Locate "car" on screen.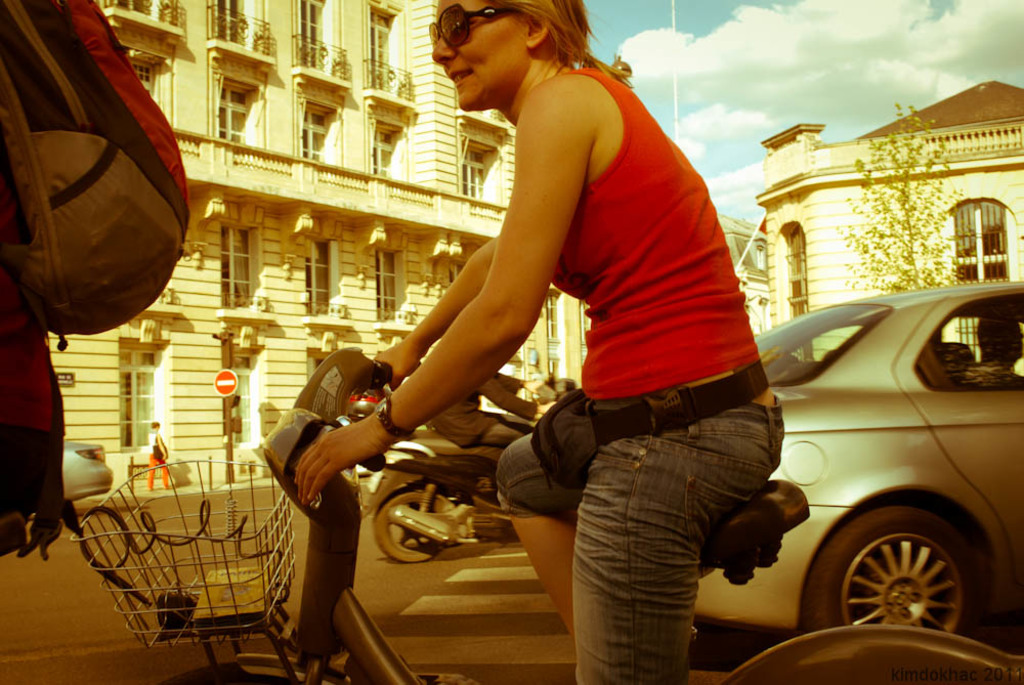
On screen at [left=62, top=435, right=115, bottom=507].
